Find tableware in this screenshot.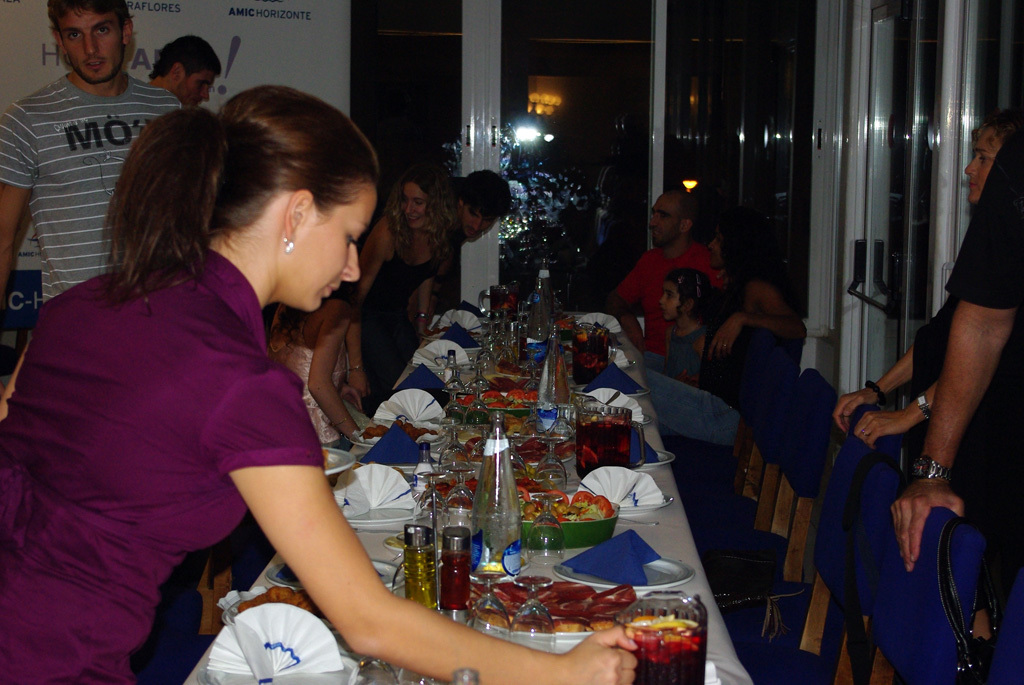
The bounding box for tableware is 531 464 571 483.
